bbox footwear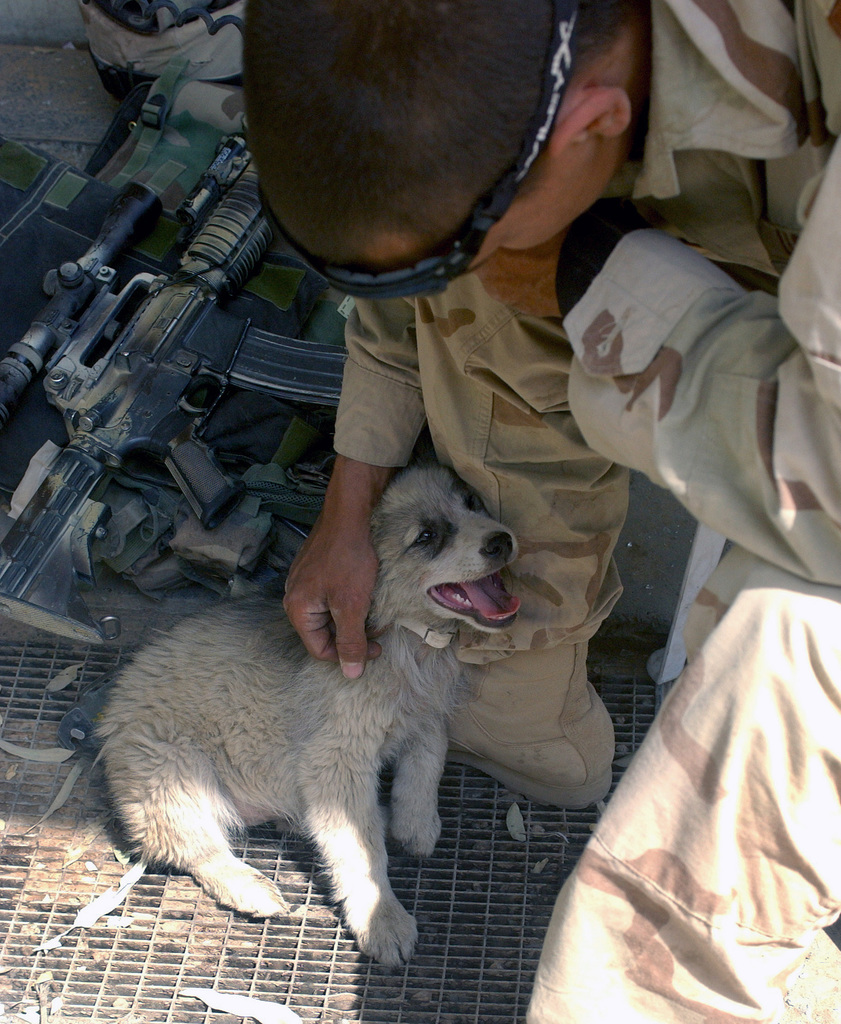
x1=445, y1=636, x2=621, y2=810
